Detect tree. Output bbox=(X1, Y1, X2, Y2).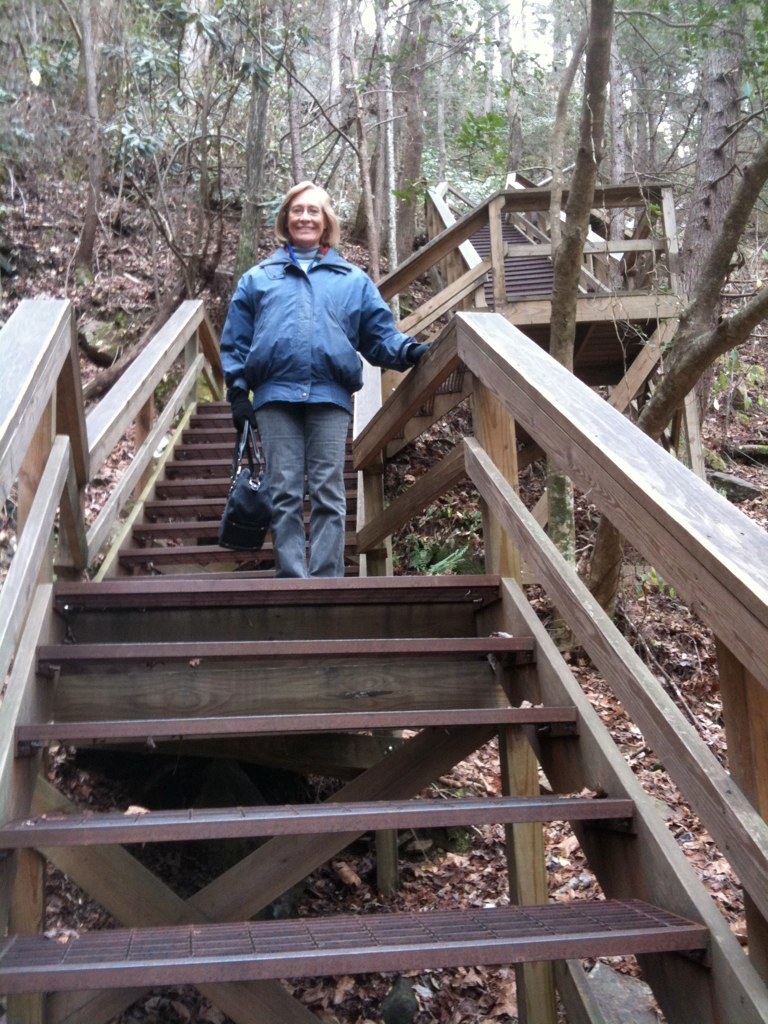
bbox=(224, 56, 273, 277).
